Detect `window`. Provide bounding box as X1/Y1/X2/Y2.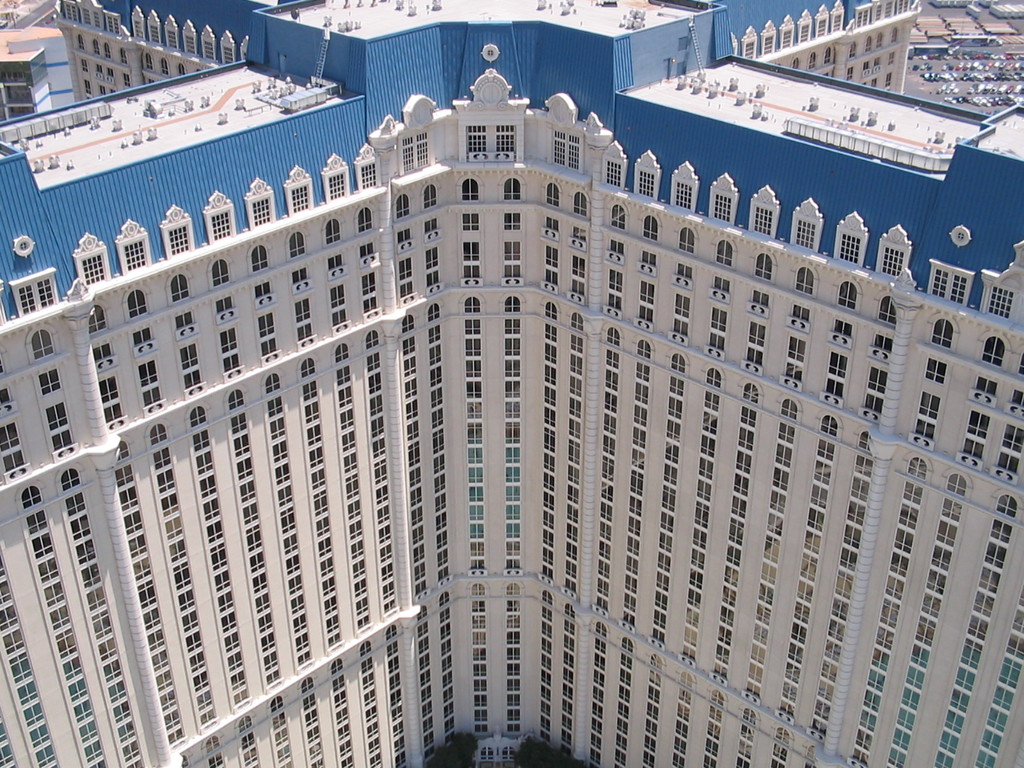
244/189/277/226.
